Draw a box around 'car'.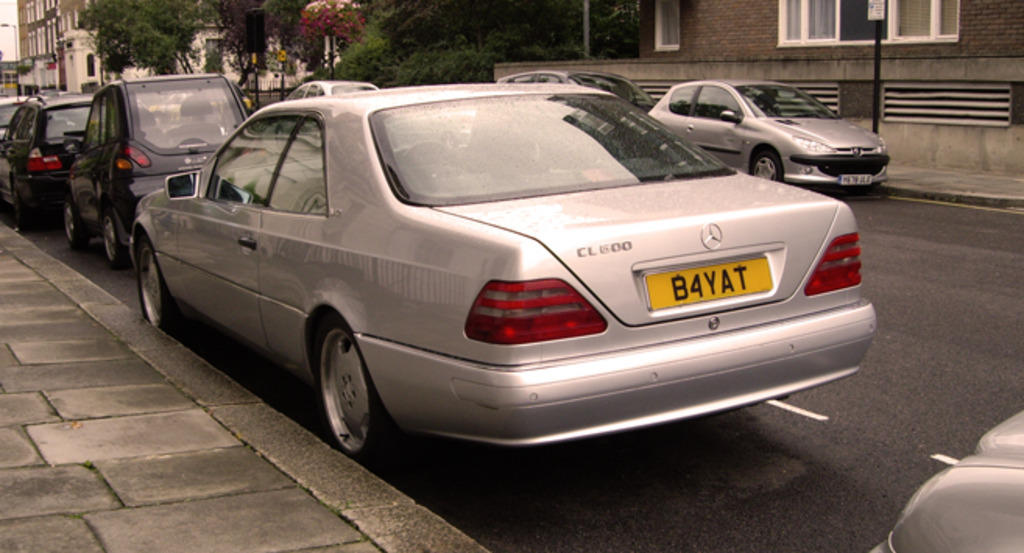
(867,413,1022,551).
